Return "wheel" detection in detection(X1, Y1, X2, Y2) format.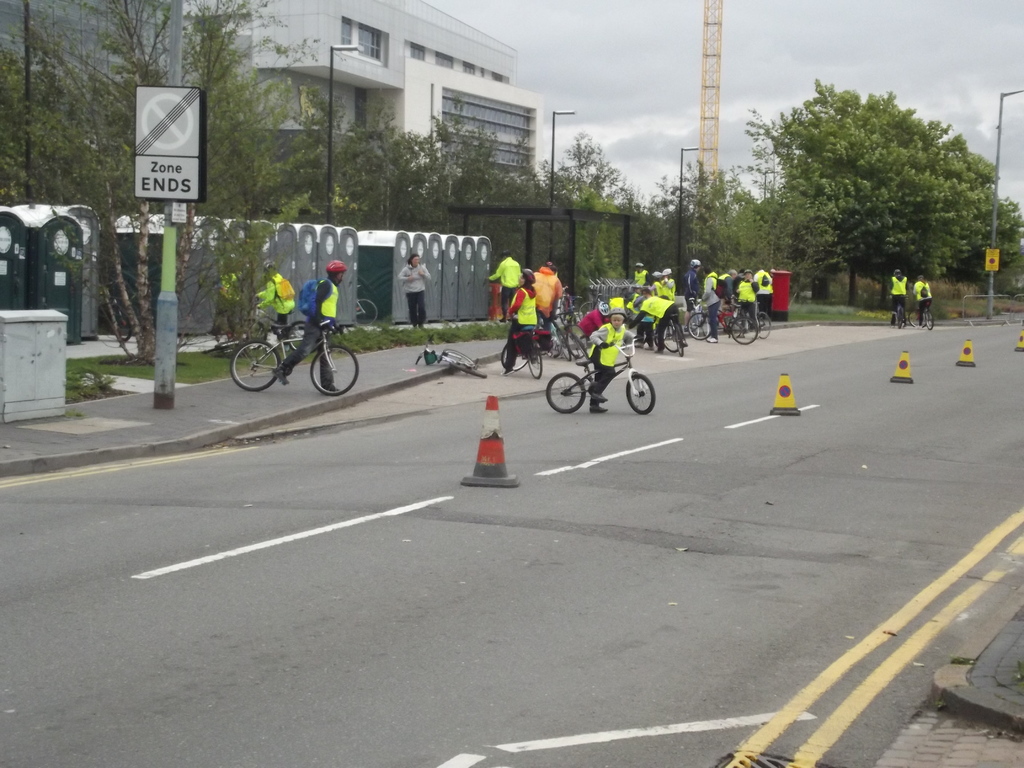
detection(456, 362, 488, 379).
